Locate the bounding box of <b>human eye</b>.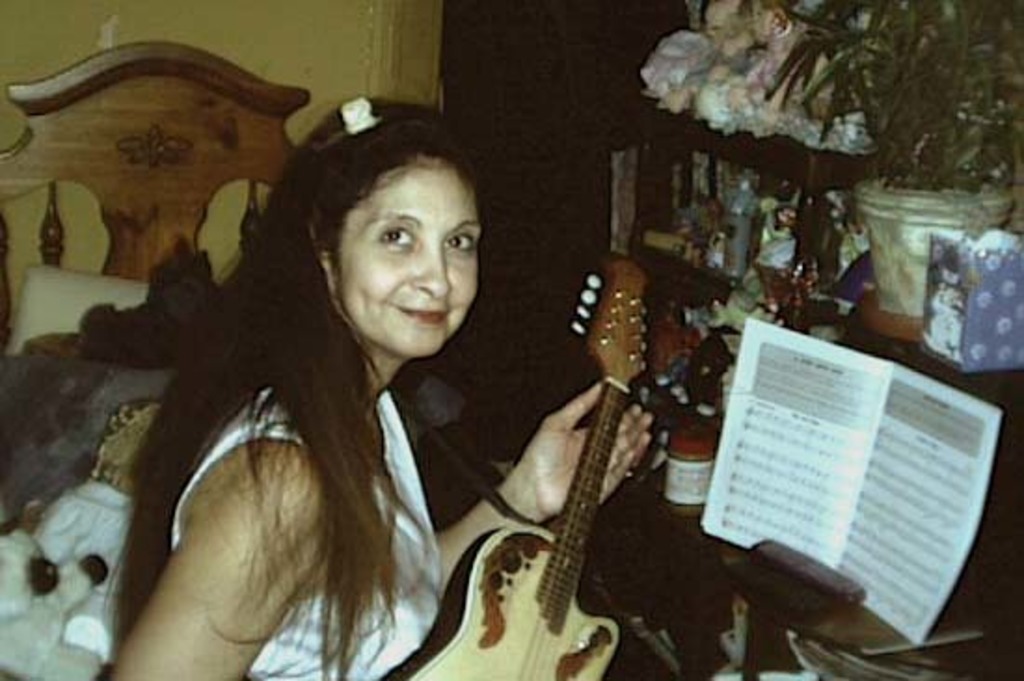
Bounding box: x1=449 y1=231 x2=477 y2=253.
